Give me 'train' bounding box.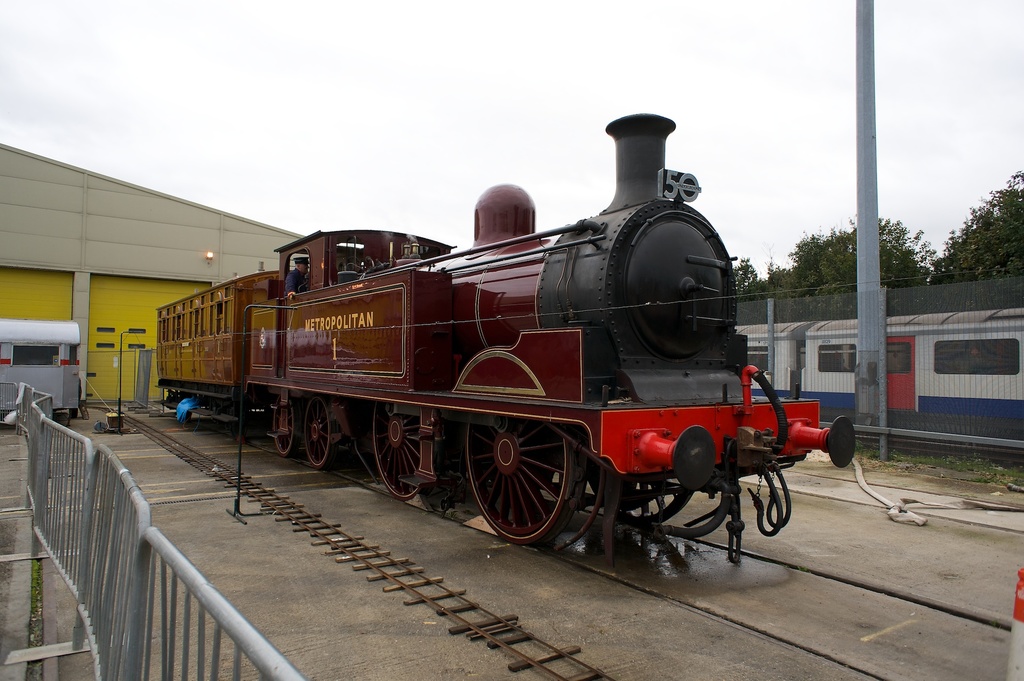
rect(157, 113, 852, 569).
